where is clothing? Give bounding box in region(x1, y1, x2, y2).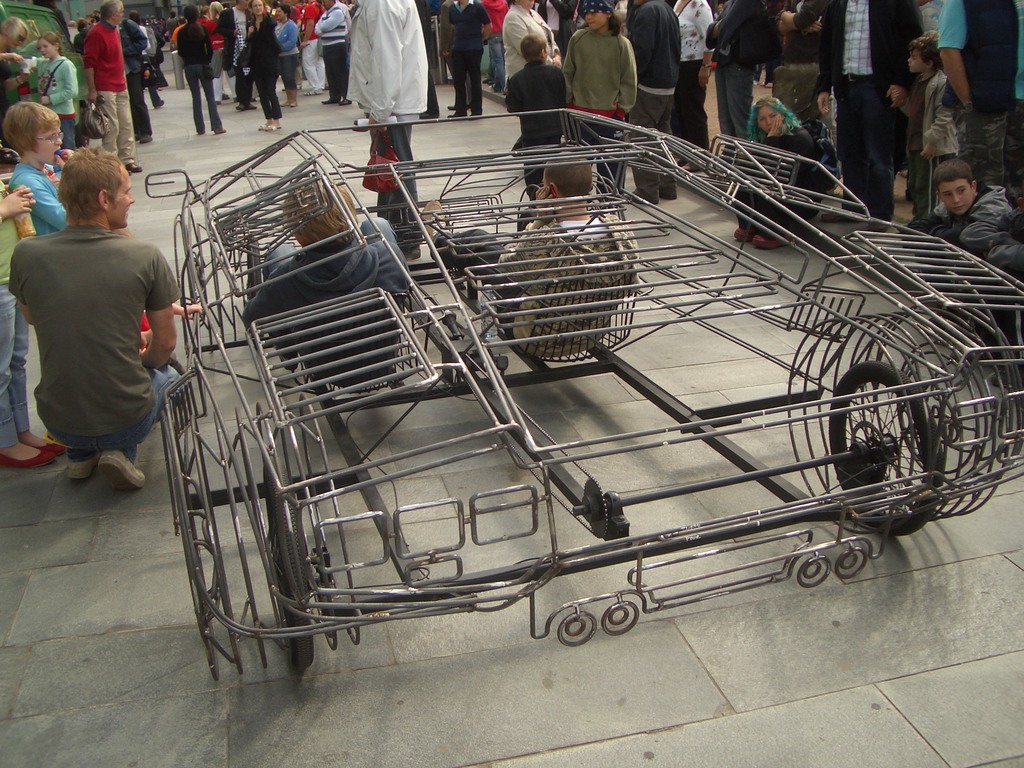
region(218, 3, 256, 104).
